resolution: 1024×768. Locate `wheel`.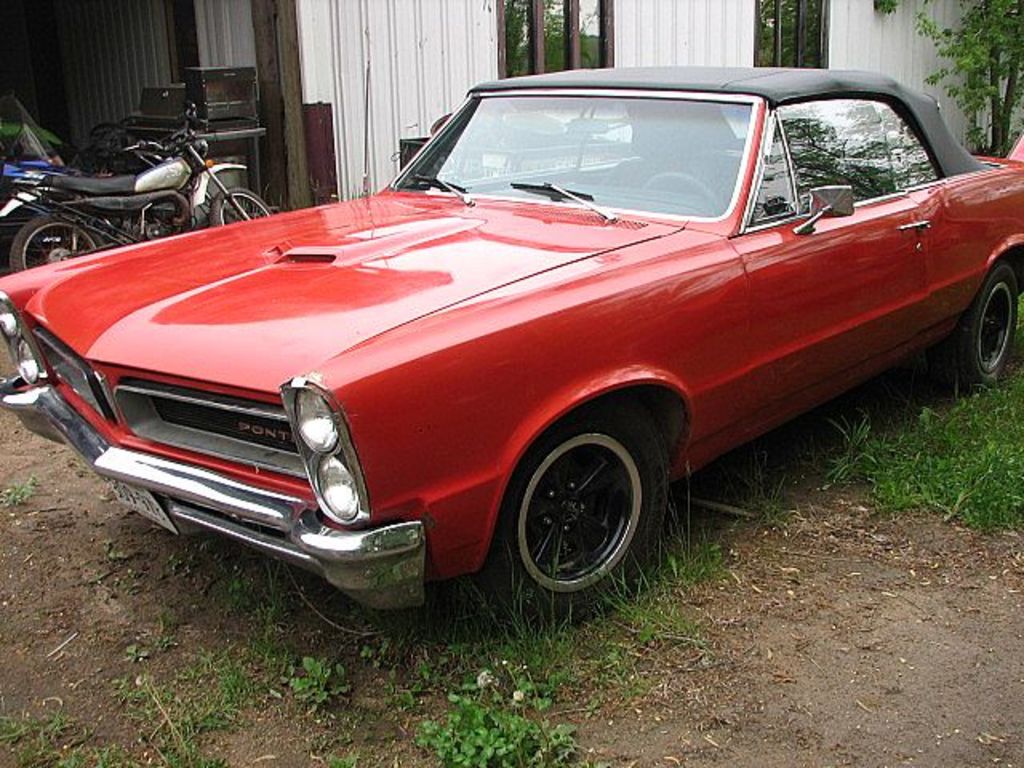
[499,414,656,602].
